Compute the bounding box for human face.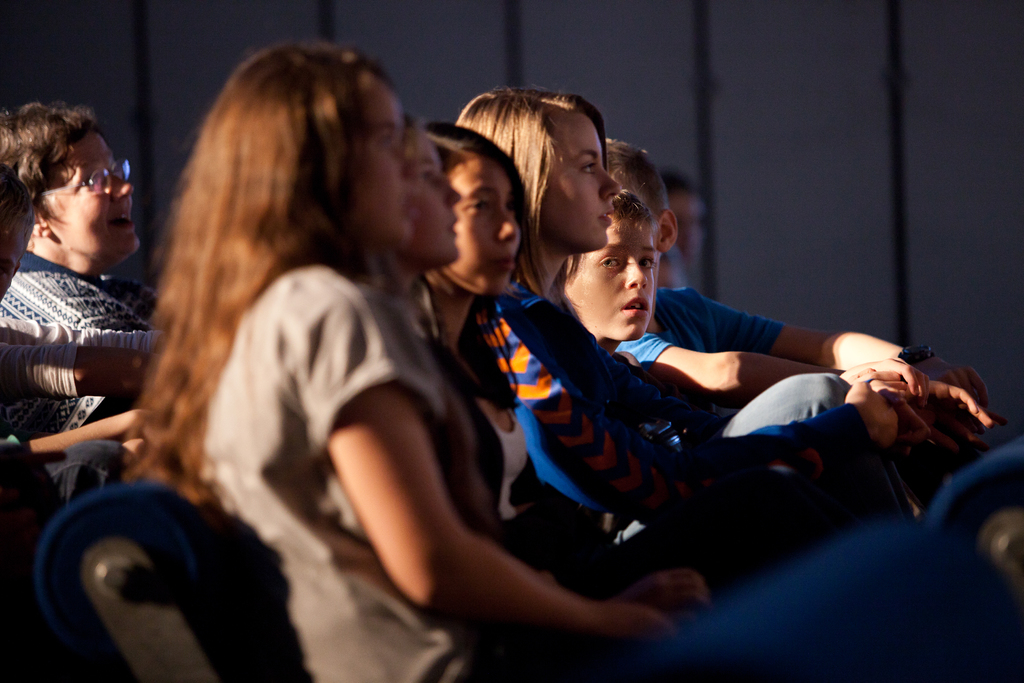
[x1=536, y1=104, x2=620, y2=250].
